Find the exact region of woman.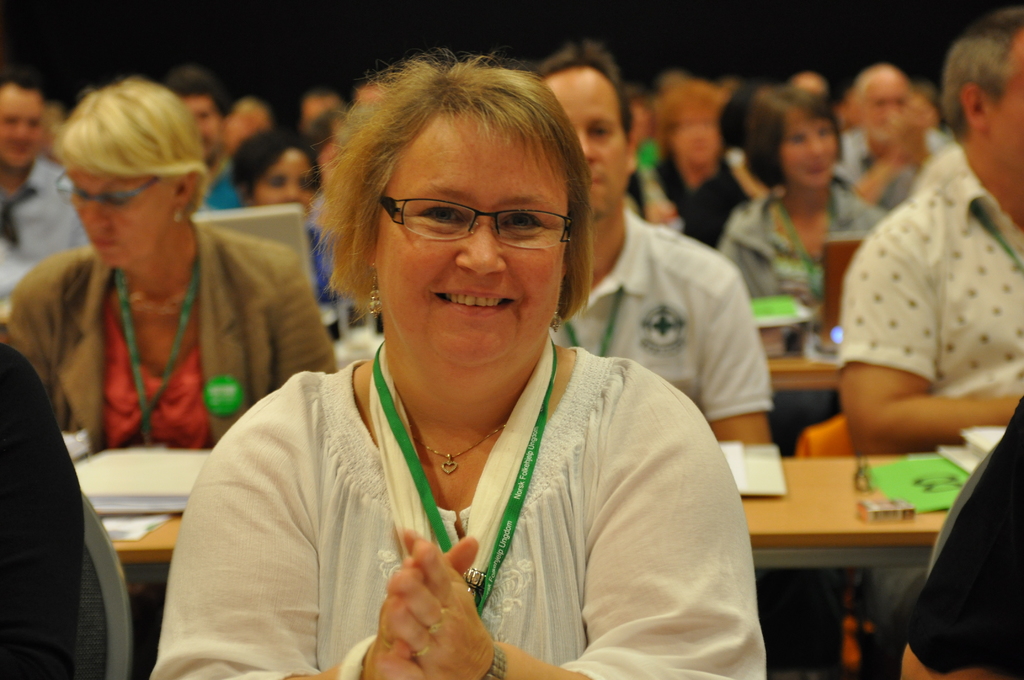
Exact region: [left=147, top=56, right=772, bottom=679].
